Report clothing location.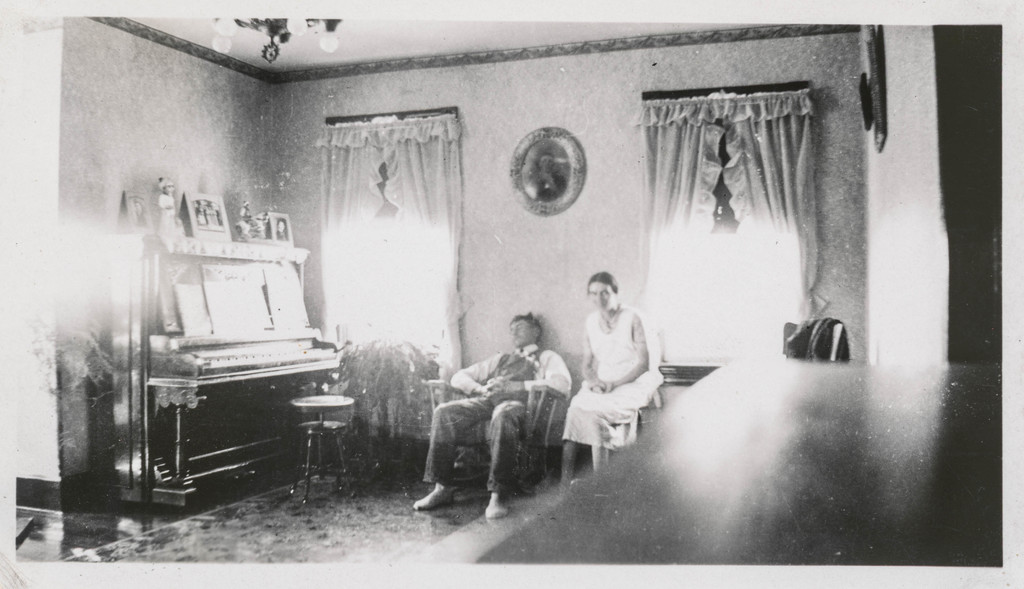
Report: {"left": 571, "top": 270, "right": 670, "bottom": 471}.
